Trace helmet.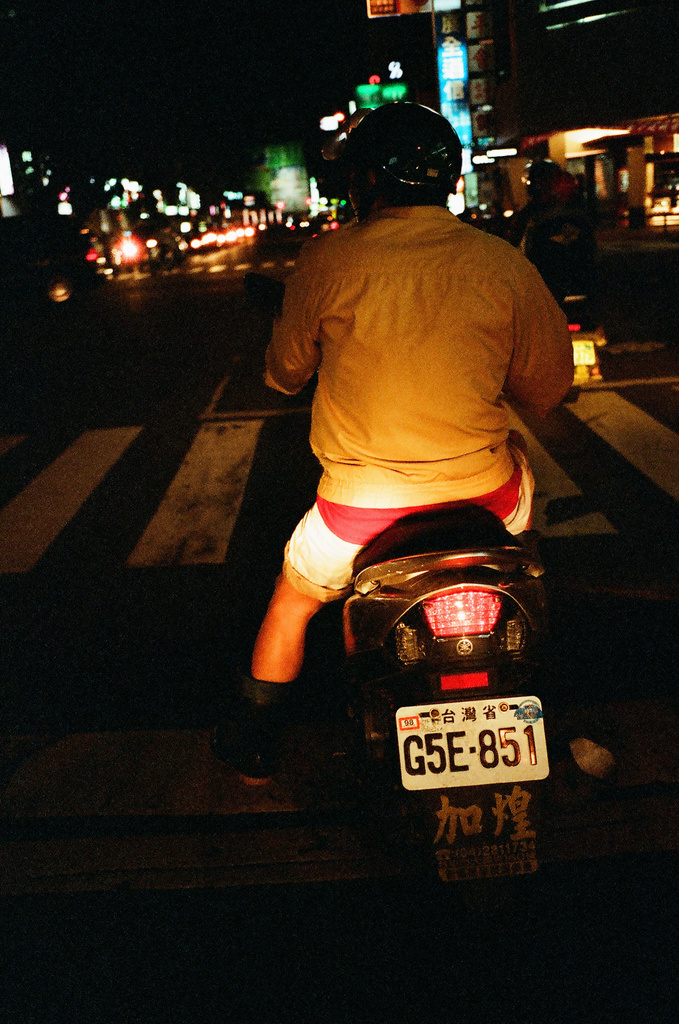
Traced to box=[524, 157, 562, 195].
